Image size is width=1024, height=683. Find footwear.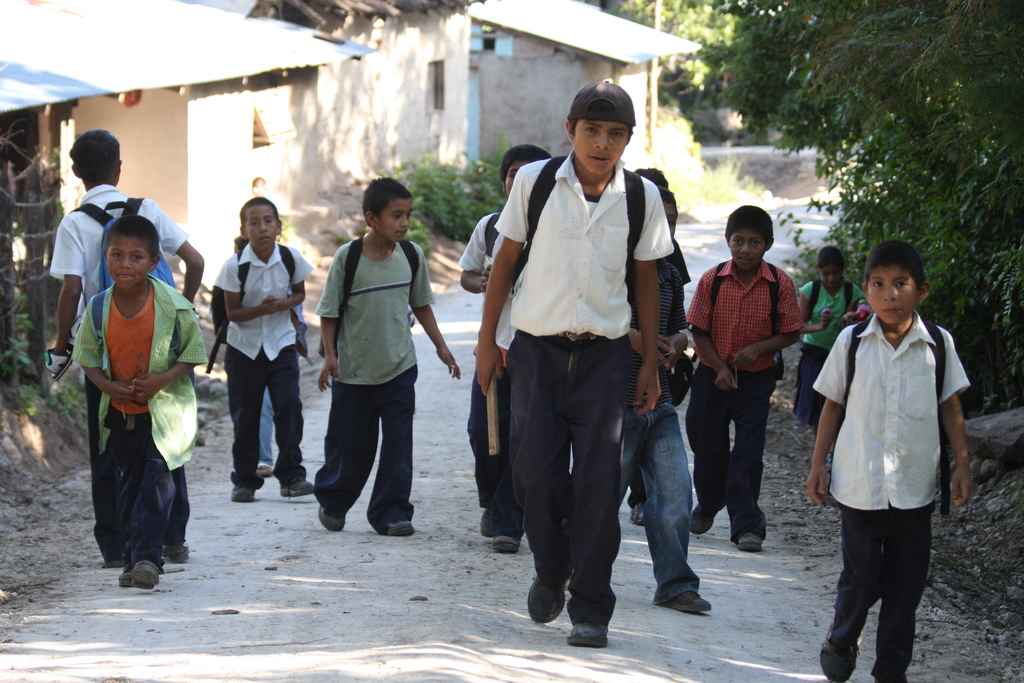
detection(379, 508, 418, 539).
